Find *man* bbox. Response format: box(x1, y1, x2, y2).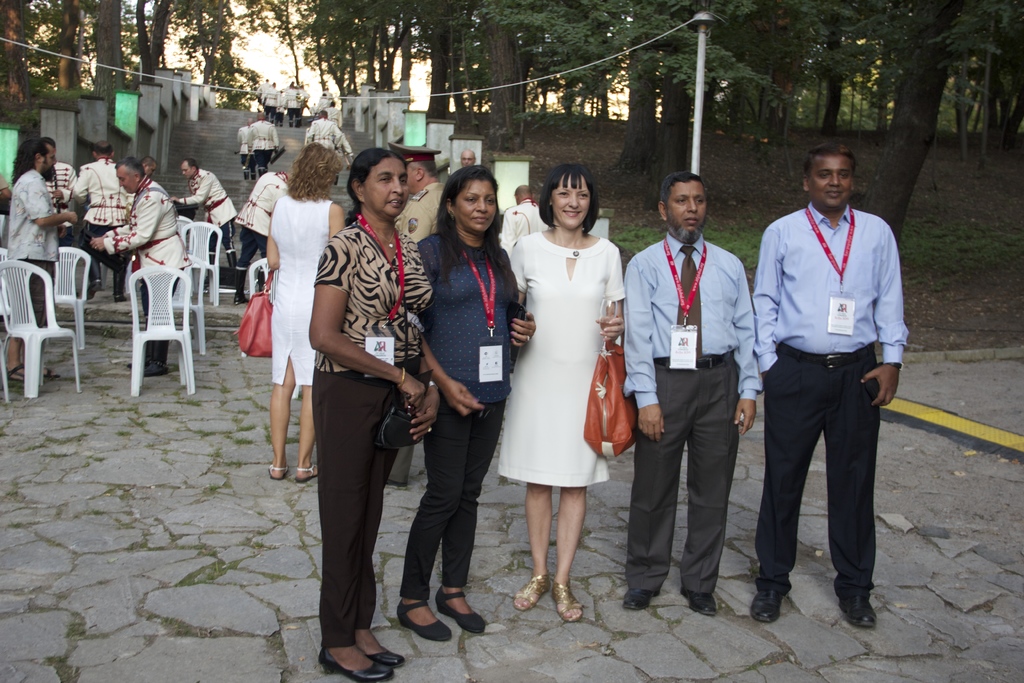
box(463, 146, 474, 170).
